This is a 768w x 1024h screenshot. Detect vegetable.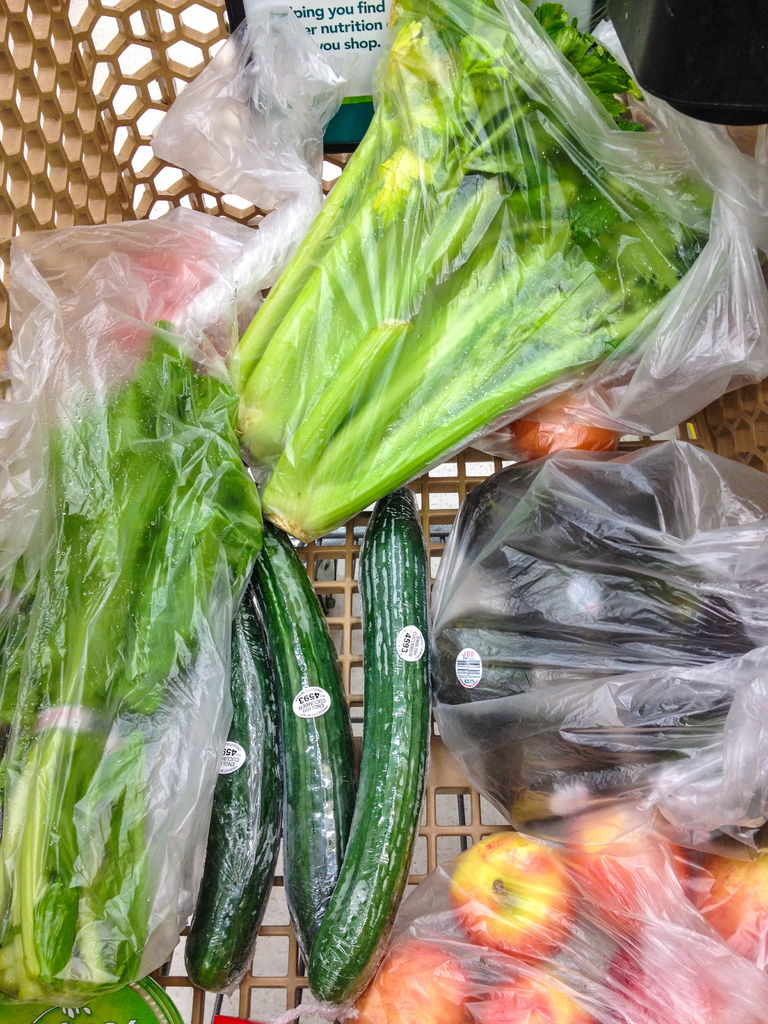
x1=186, y1=582, x2=284, y2=998.
